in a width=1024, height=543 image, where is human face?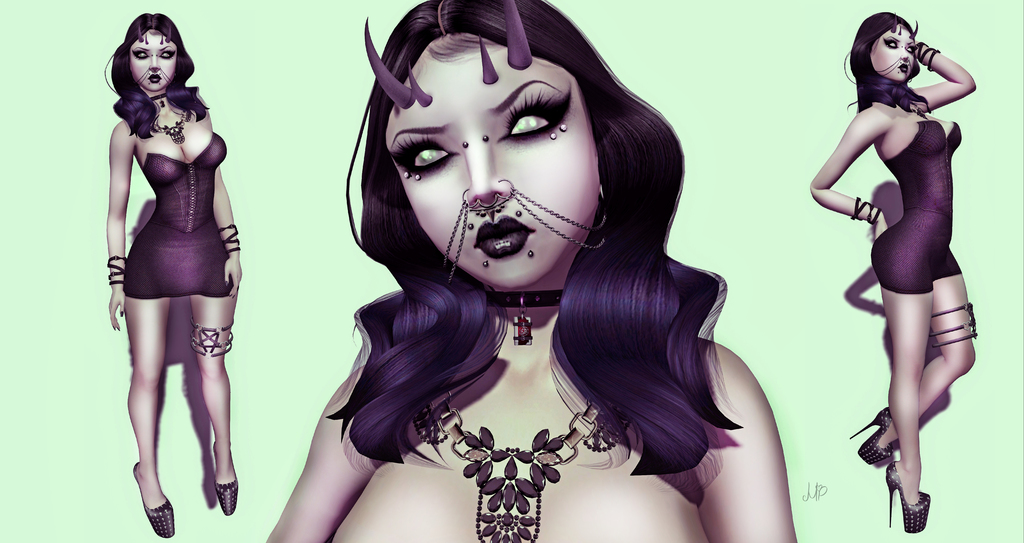
866,20,915,77.
